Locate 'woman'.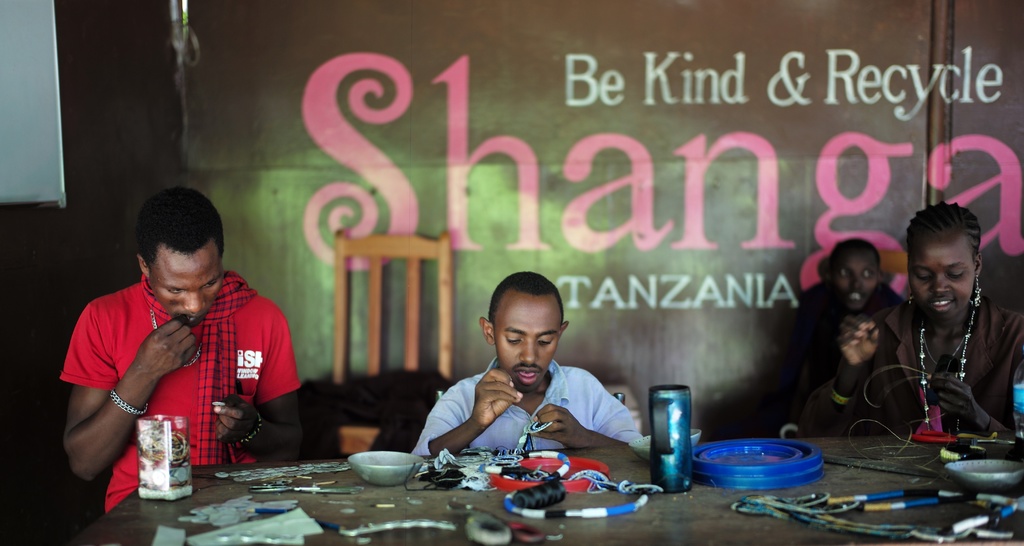
Bounding box: detection(876, 192, 1022, 464).
